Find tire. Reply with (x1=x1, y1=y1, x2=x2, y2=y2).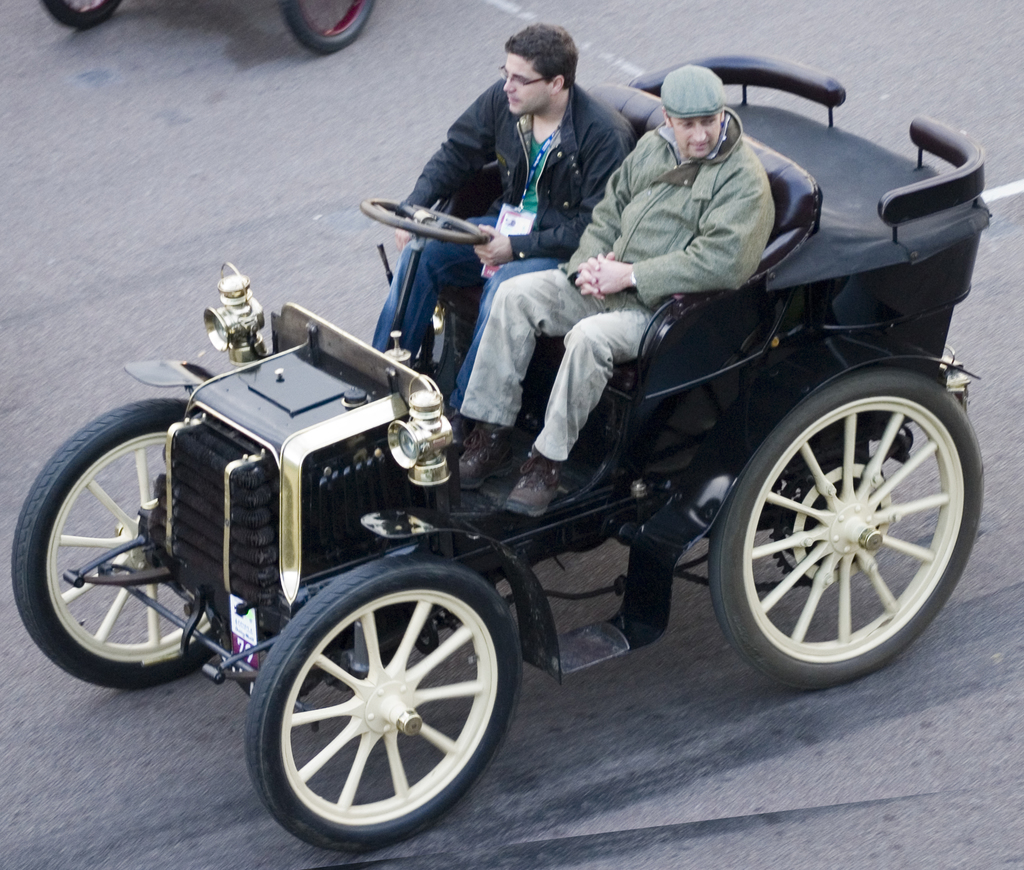
(x1=38, y1=0, x2=120, y2=27).
